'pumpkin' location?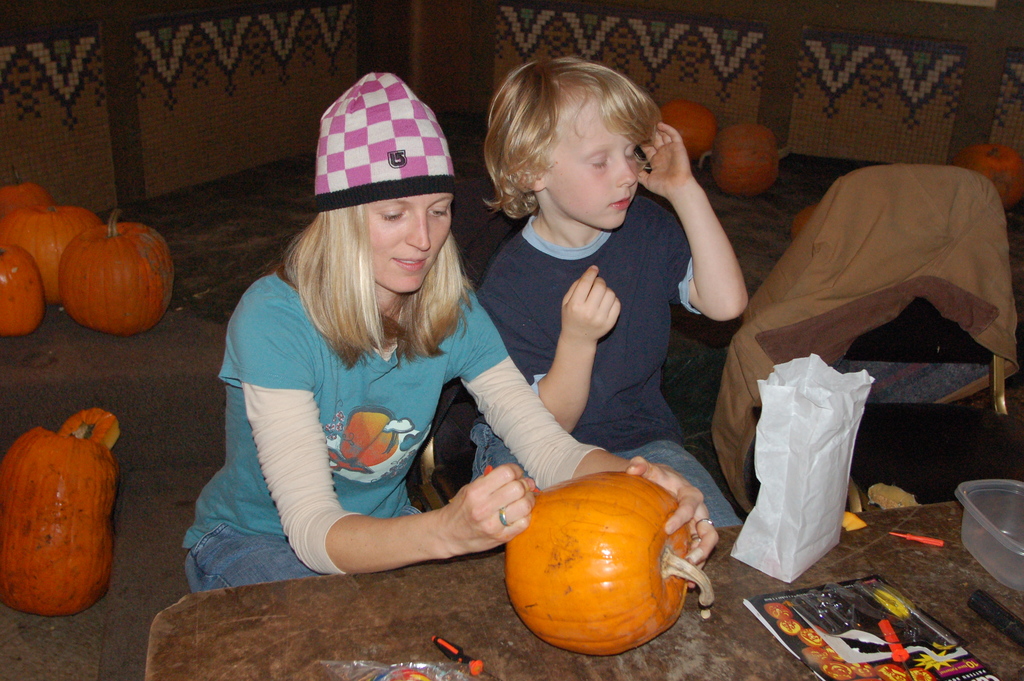
bbox=(957, 144, 1023, 213)
